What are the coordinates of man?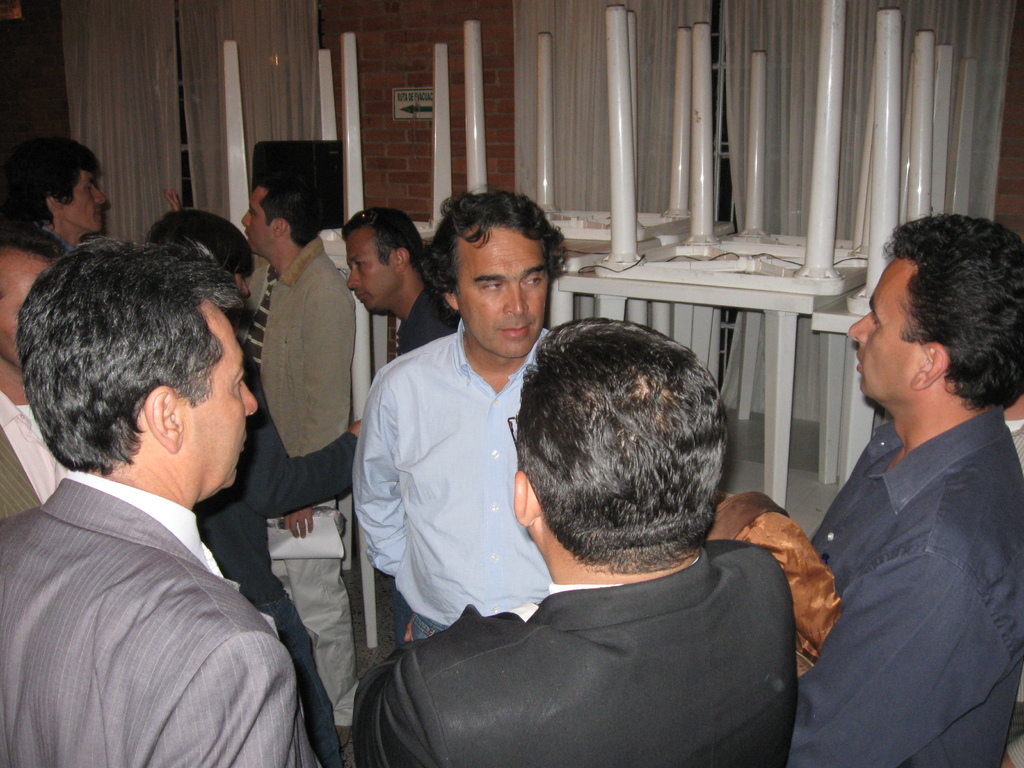
pyautogui.locateOnScreen(350, 315, 799, 767).
